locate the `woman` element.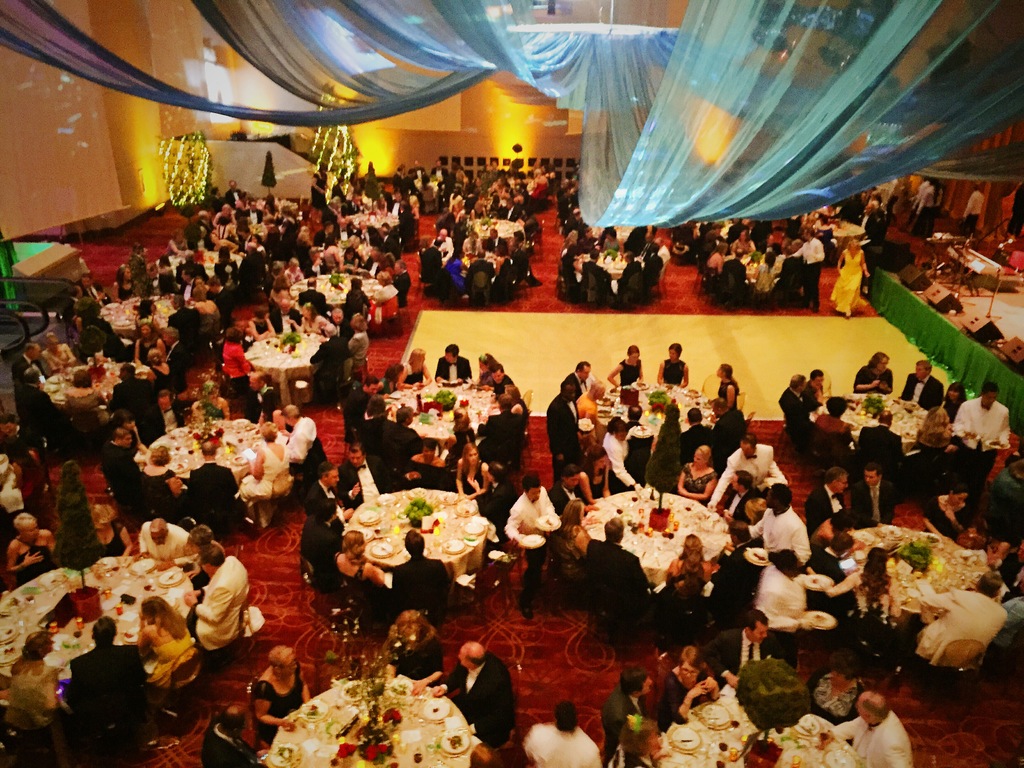
Element bbox: region(854, 348, 893, 396).
